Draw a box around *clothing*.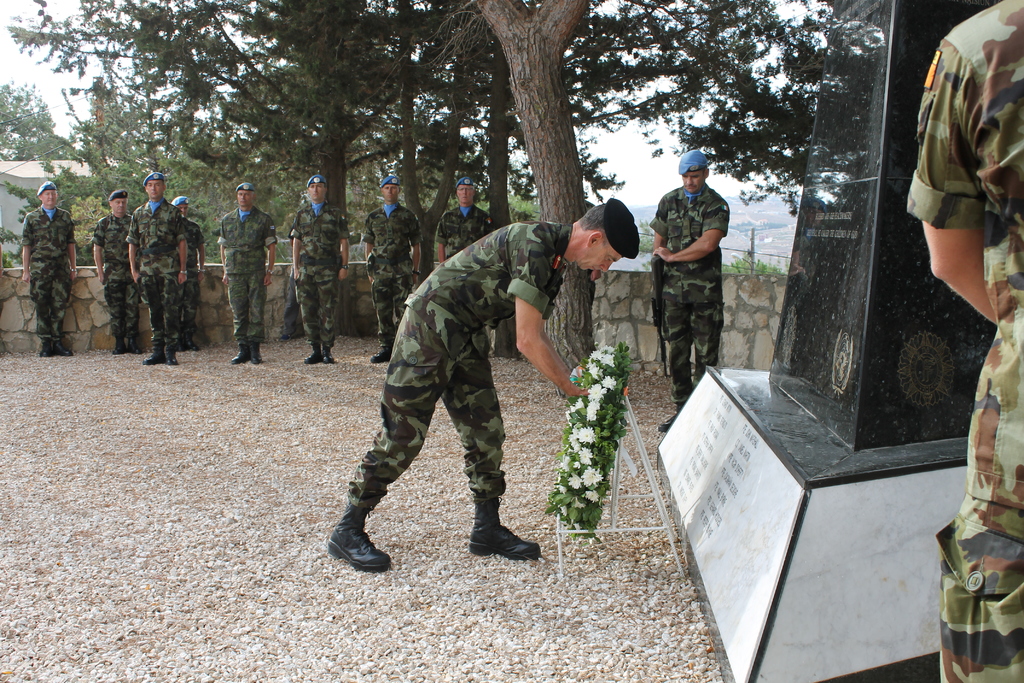
x1=289 y1=202 x2=349 y2=342.
